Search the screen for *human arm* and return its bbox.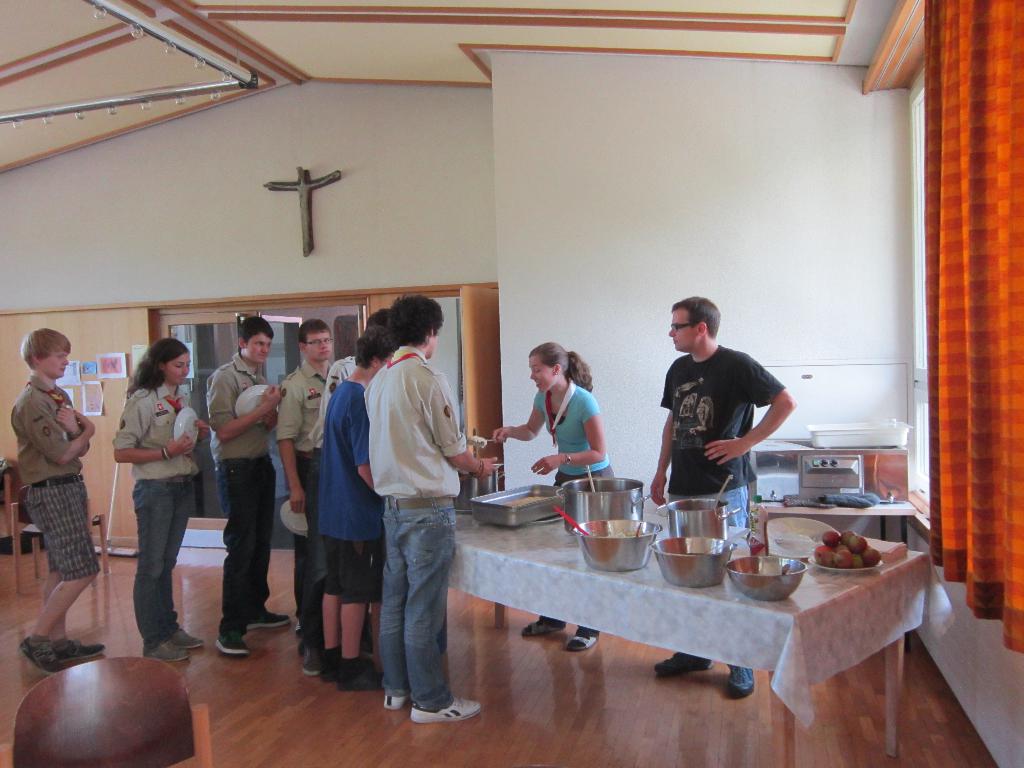
Found: x1=487 y1=388 x2=548 y2=442.
